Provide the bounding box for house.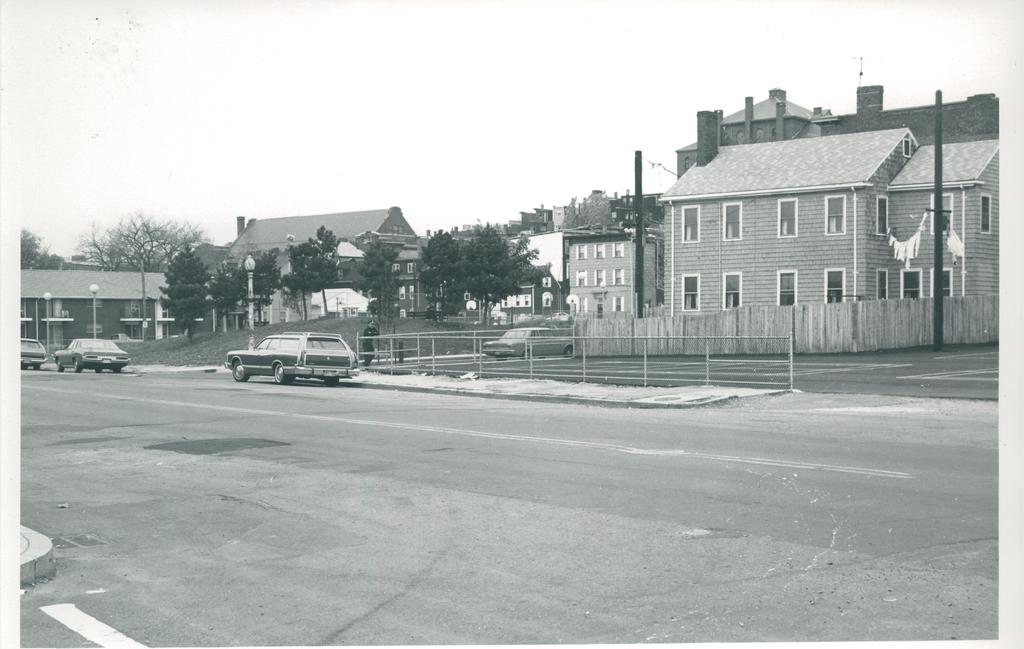
left=17, top=272, right=175, bottom=356.
